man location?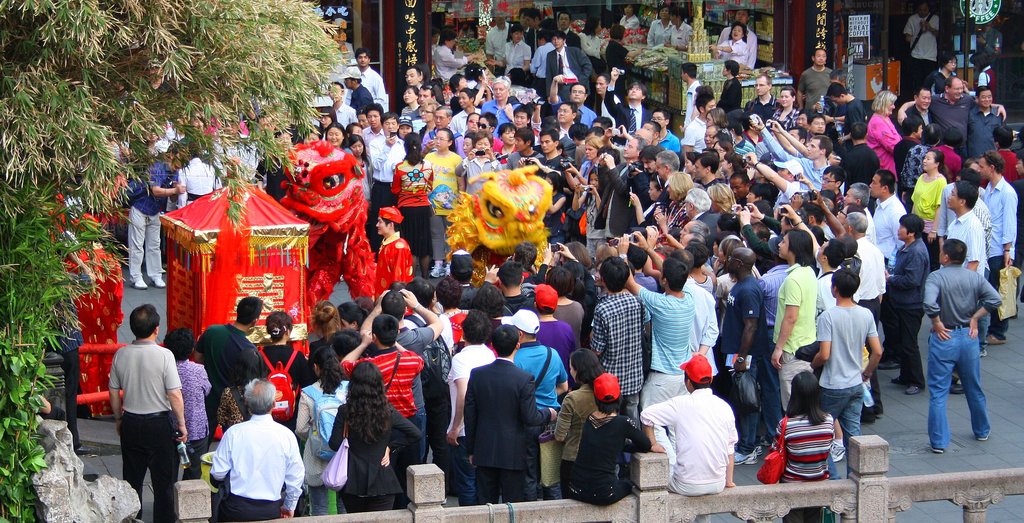
<bbox>939, 181, 994, 281</bbox>
